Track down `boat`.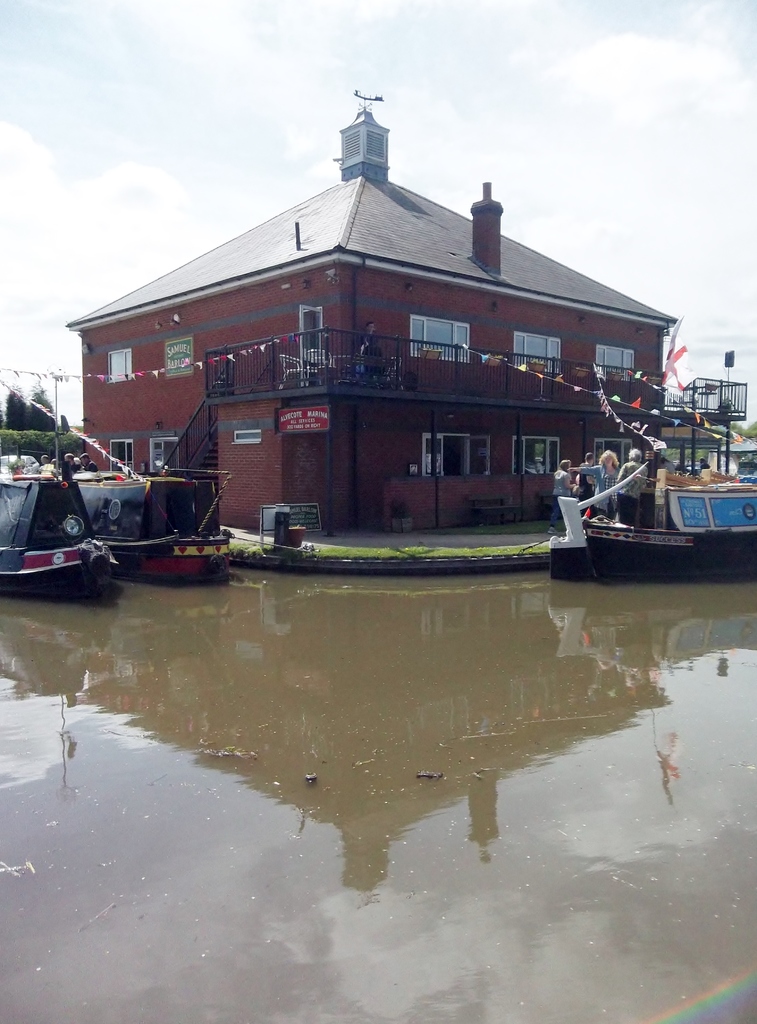
Tracked to x1=536, y1=404, x2=749, y2=564.
